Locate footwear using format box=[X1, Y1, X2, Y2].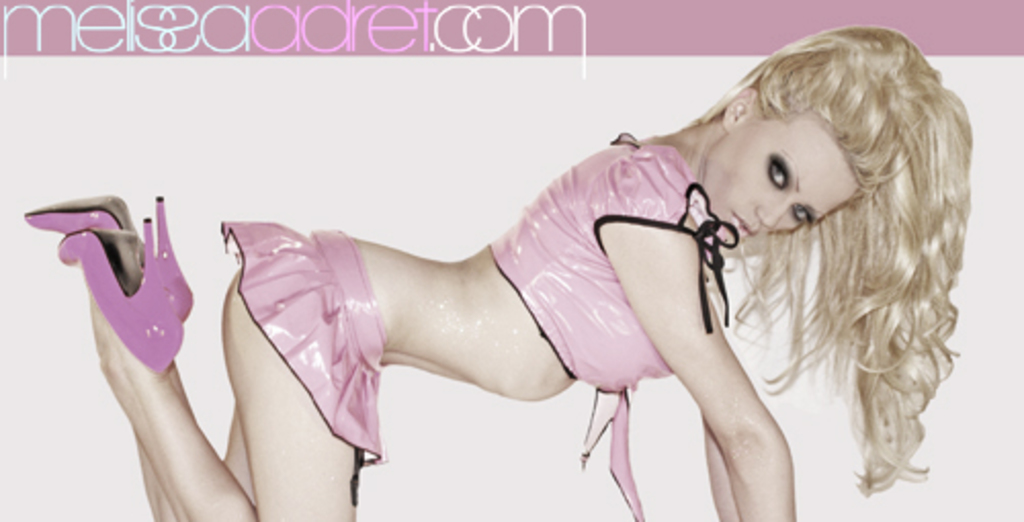
box=[18, 192, 197, 319].
